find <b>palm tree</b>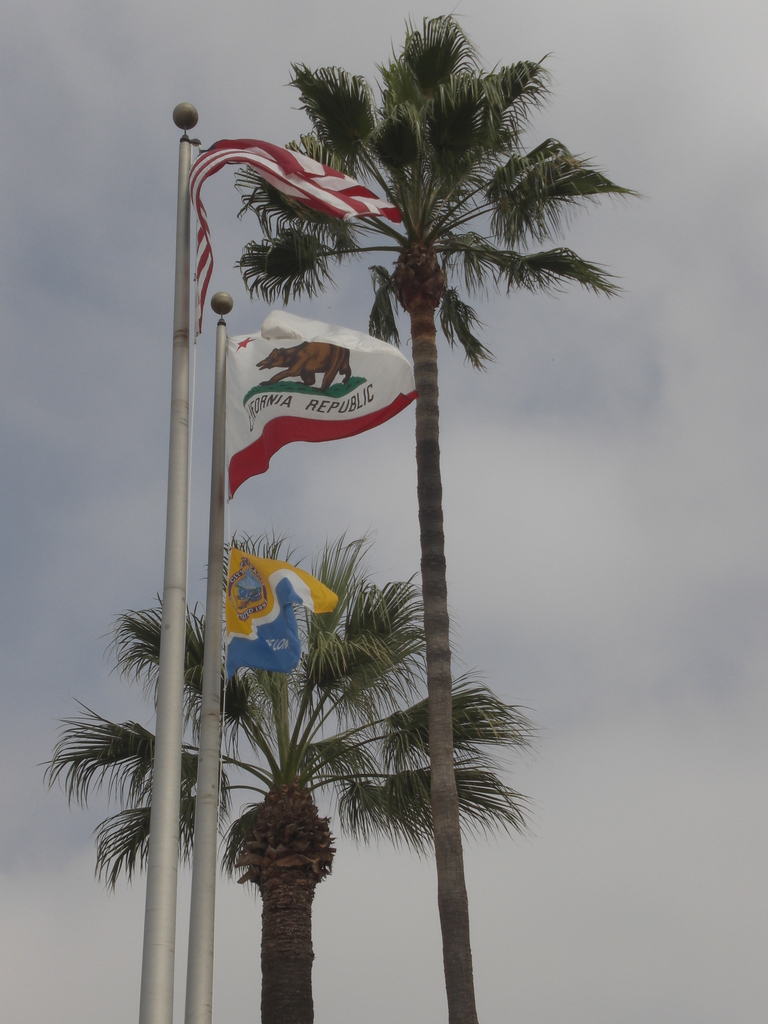
select_region(37, 524, 555, 1019)
